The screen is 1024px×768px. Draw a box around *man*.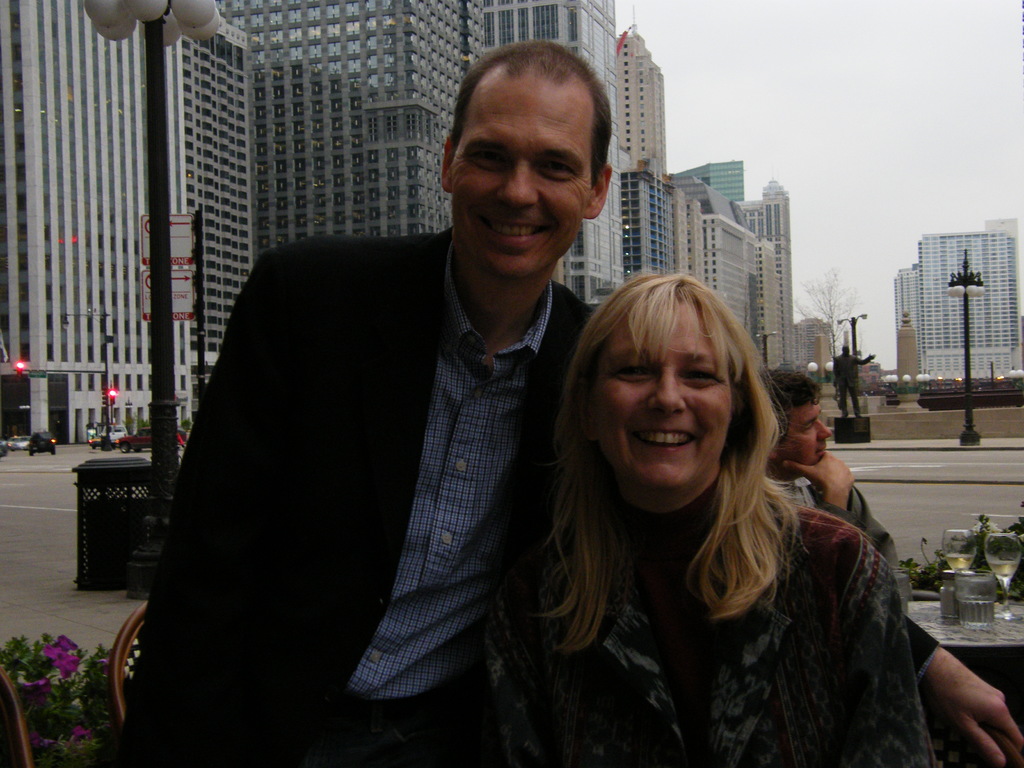
{"x1": 762, "y1": 368, "x2": 906, "y2": 572}.
